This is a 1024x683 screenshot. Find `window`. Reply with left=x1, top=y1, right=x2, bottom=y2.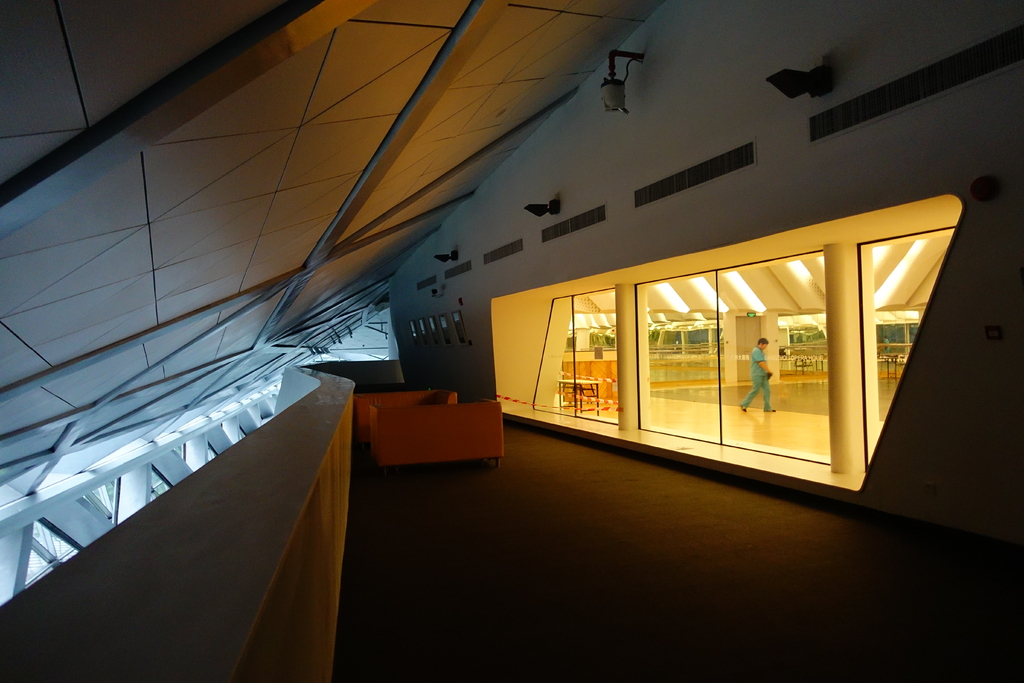
left=524, top=222, right=959, bottom=483.
